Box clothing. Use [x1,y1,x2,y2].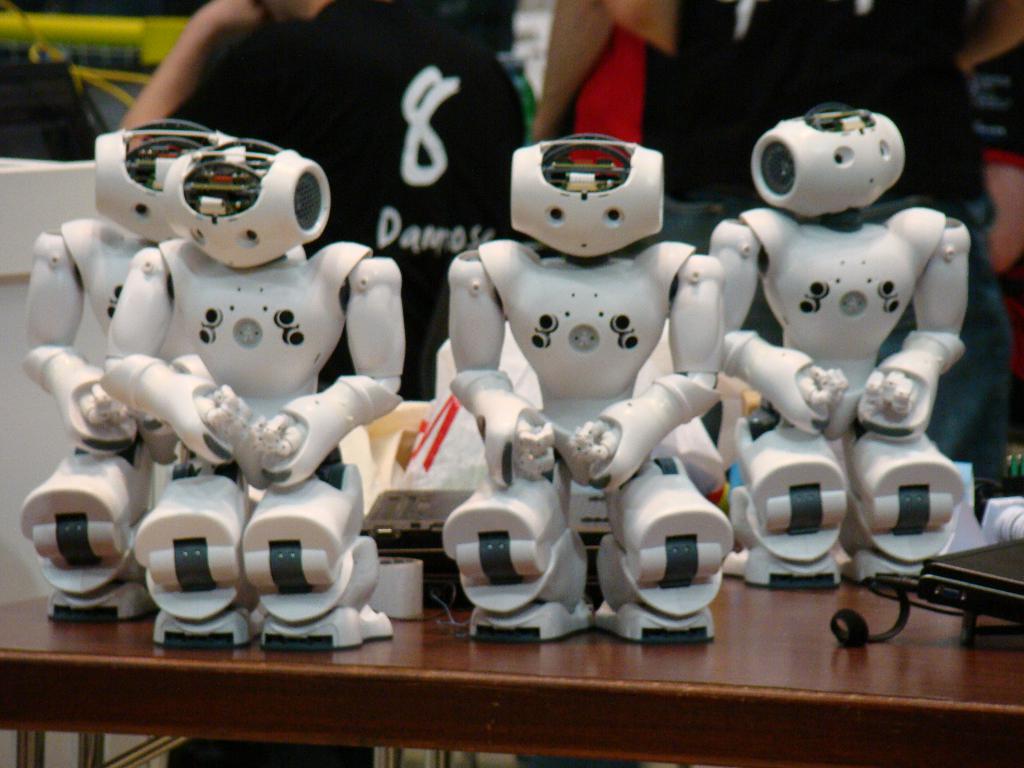
[139,0,532,401].
